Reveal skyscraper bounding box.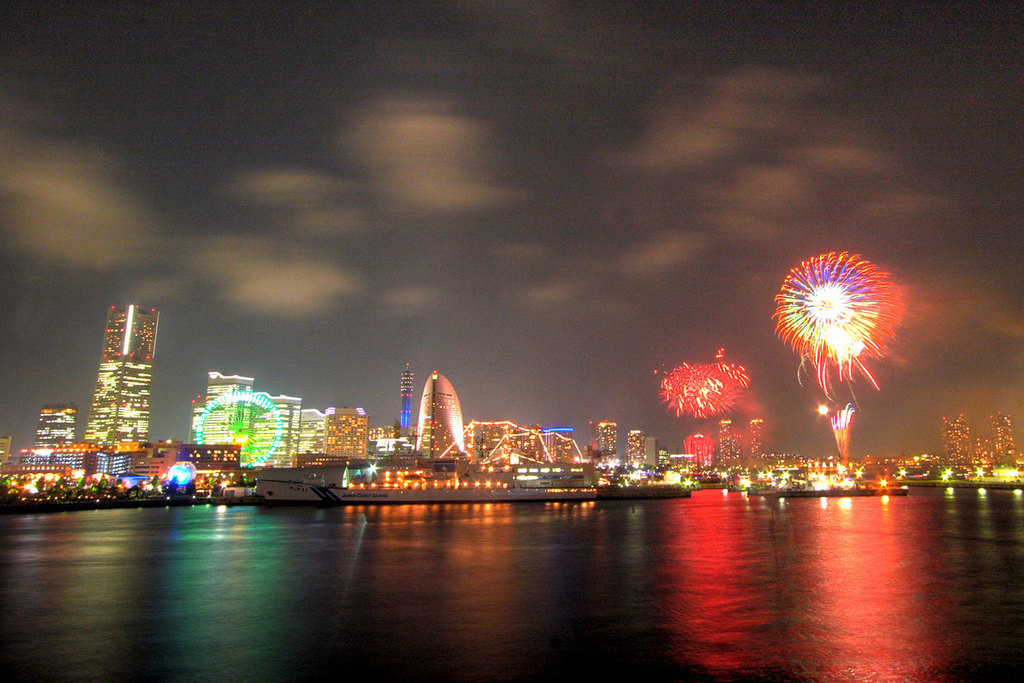
Revealed: region(620, 428, 649, 466).
